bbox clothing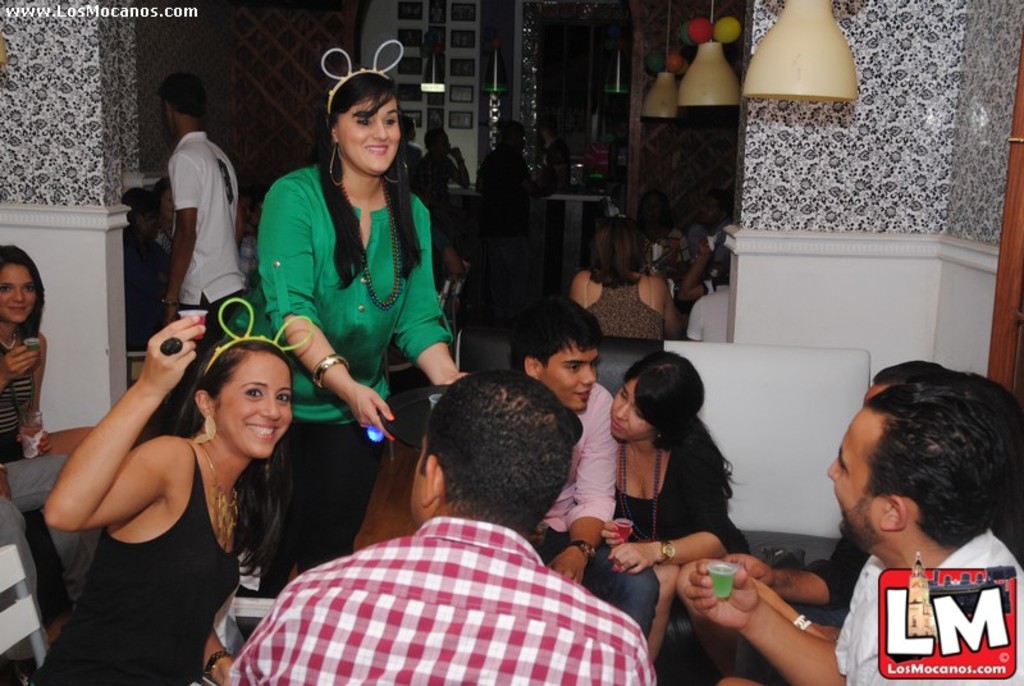
x1=123 y1=228 x2=173 y2=355
